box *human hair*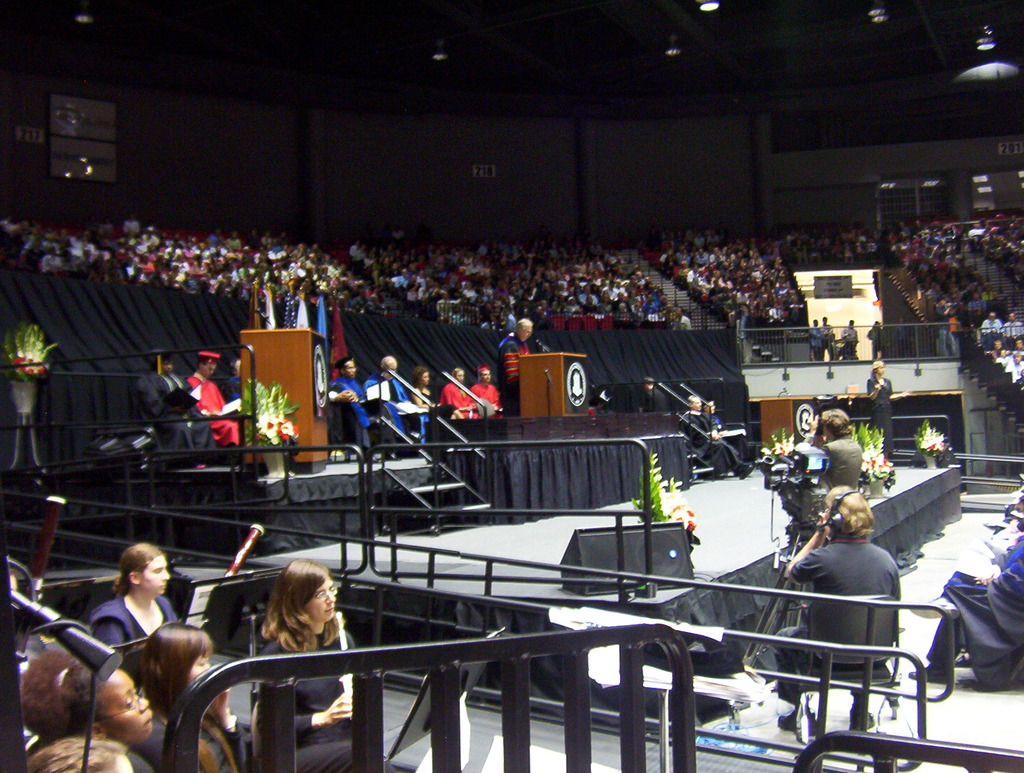
locate(871, 321, 878, 323)
